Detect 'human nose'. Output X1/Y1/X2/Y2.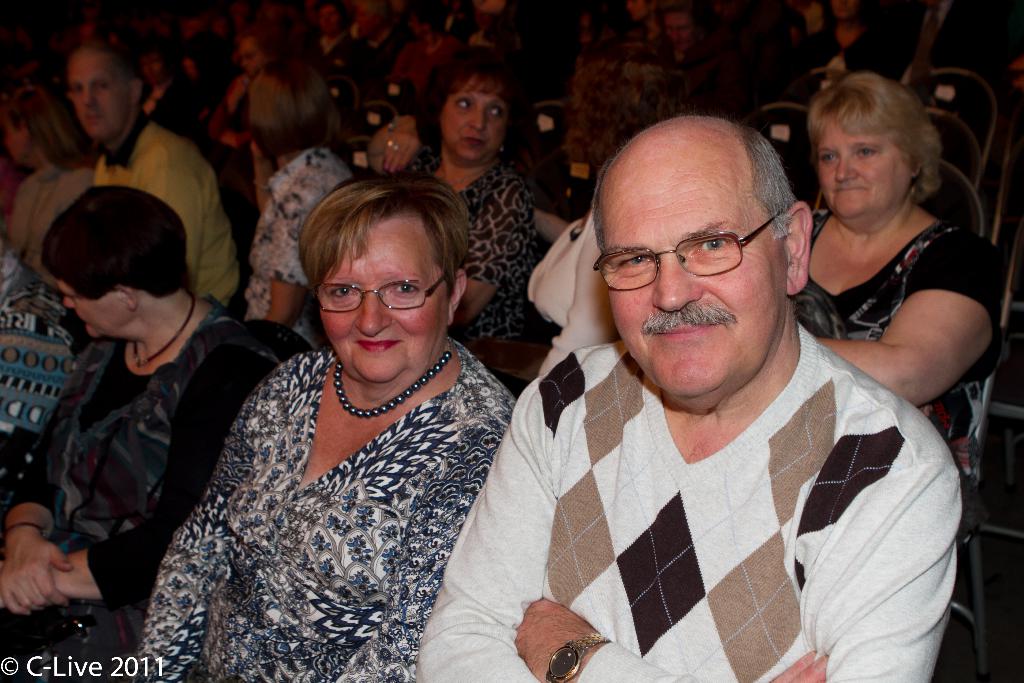
834/153/855/183.
